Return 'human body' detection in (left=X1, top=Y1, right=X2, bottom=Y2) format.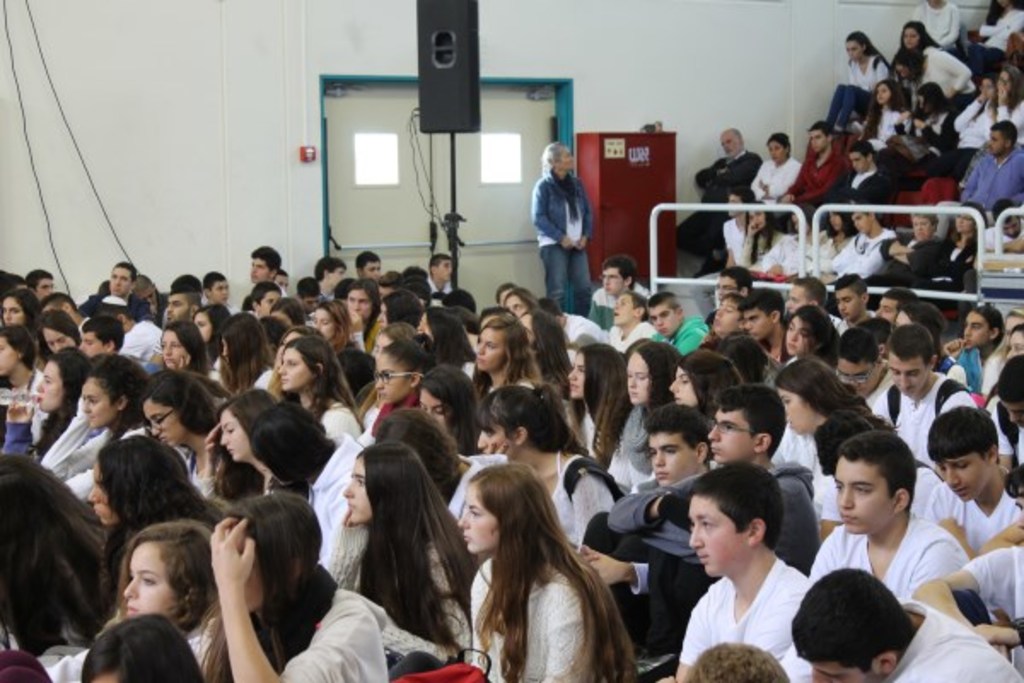
(left=678, top=118, right=765, bottom=275).
